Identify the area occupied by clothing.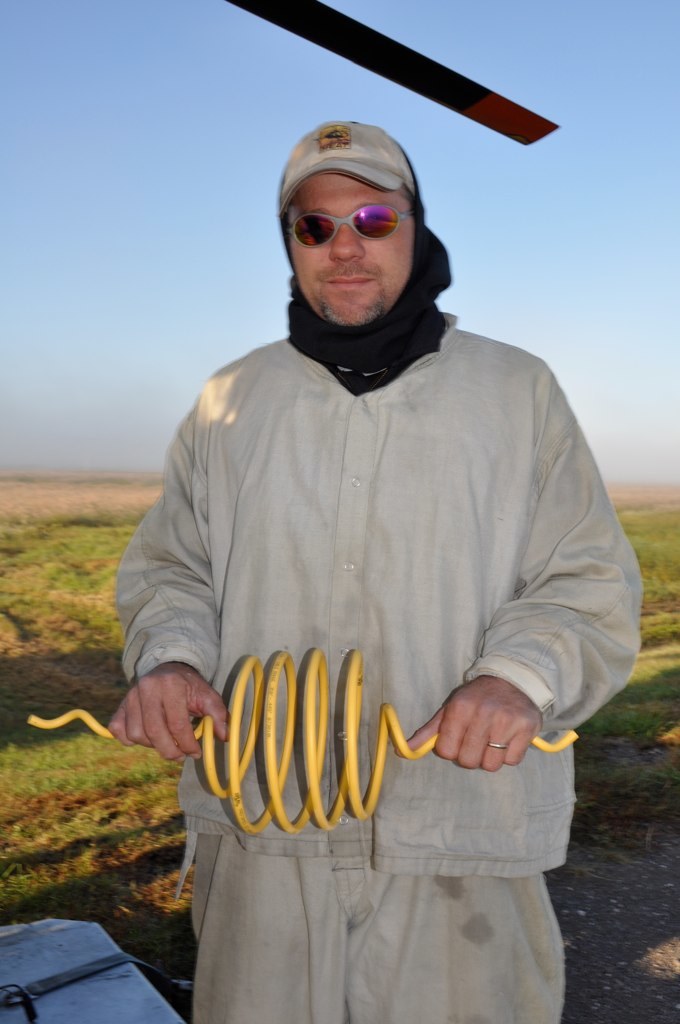
Area: 192,844,559,1014.
